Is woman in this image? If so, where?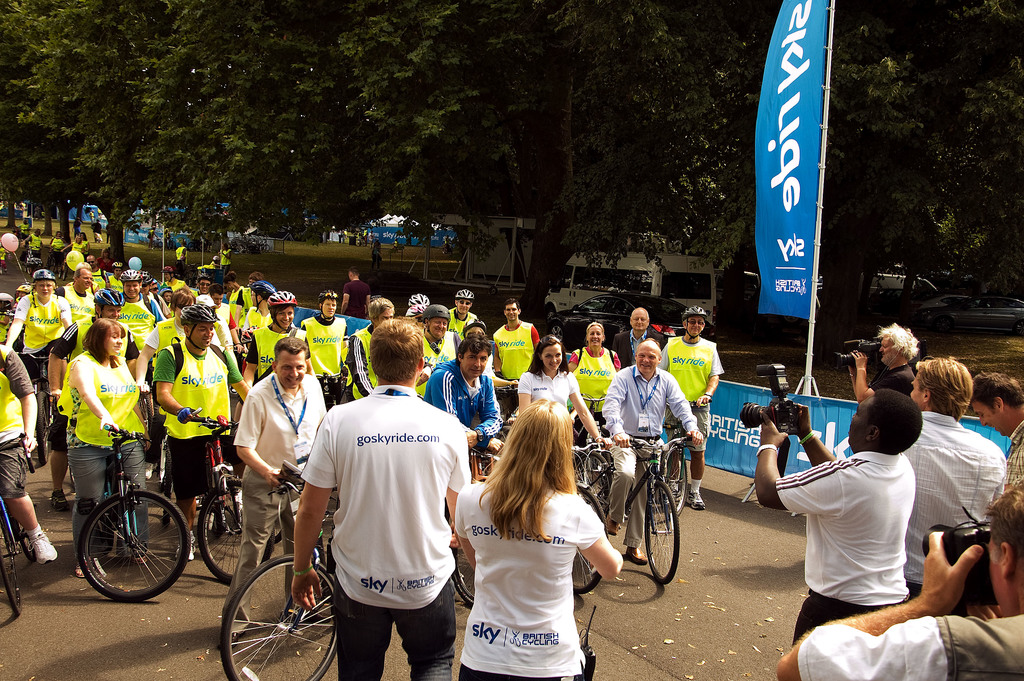
Yes, at rect(63, 233, 93, 263).
